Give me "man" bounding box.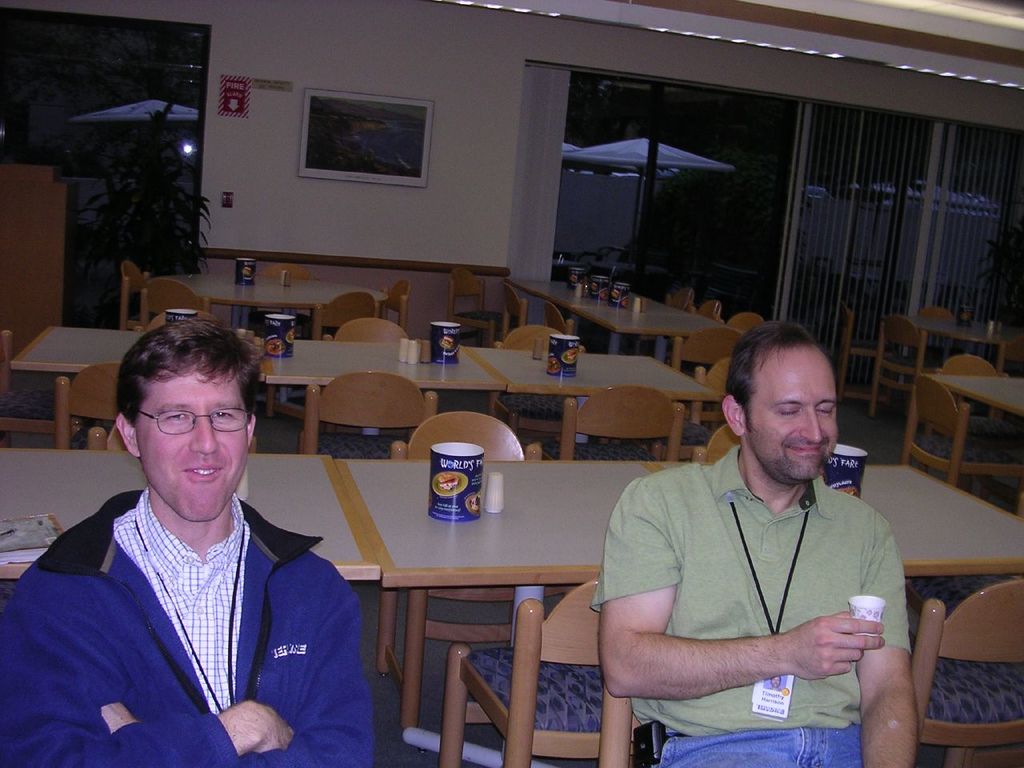
(22, 315, 374, 766).
